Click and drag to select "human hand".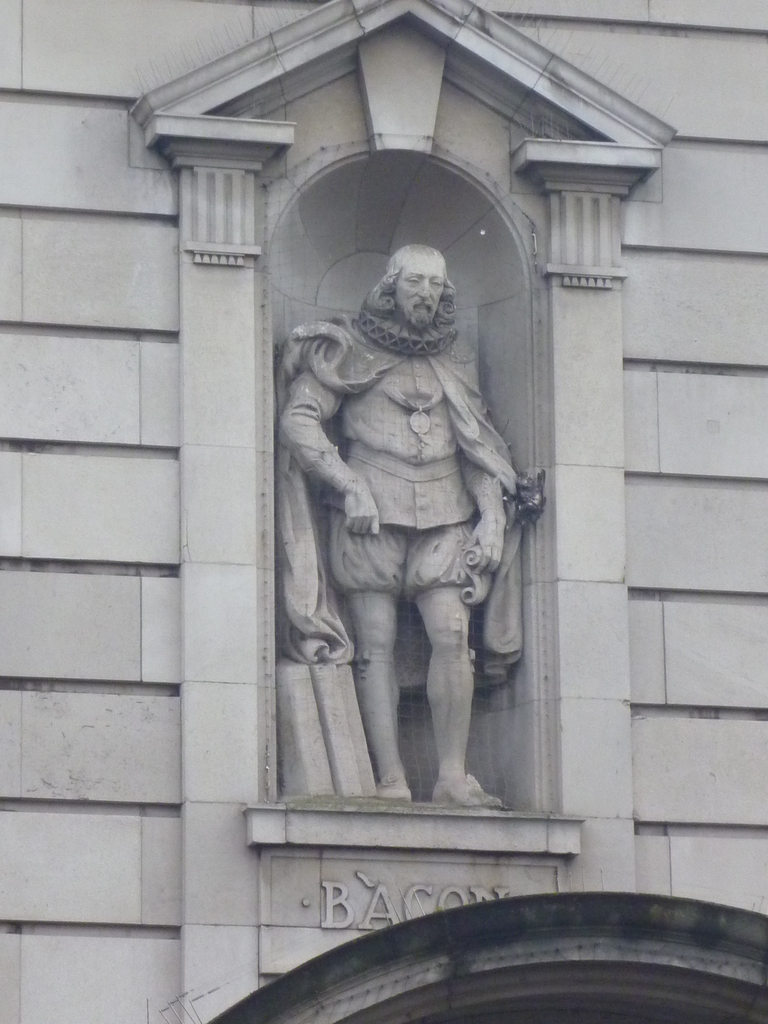
Selection: (461, 520, 508, 576).
